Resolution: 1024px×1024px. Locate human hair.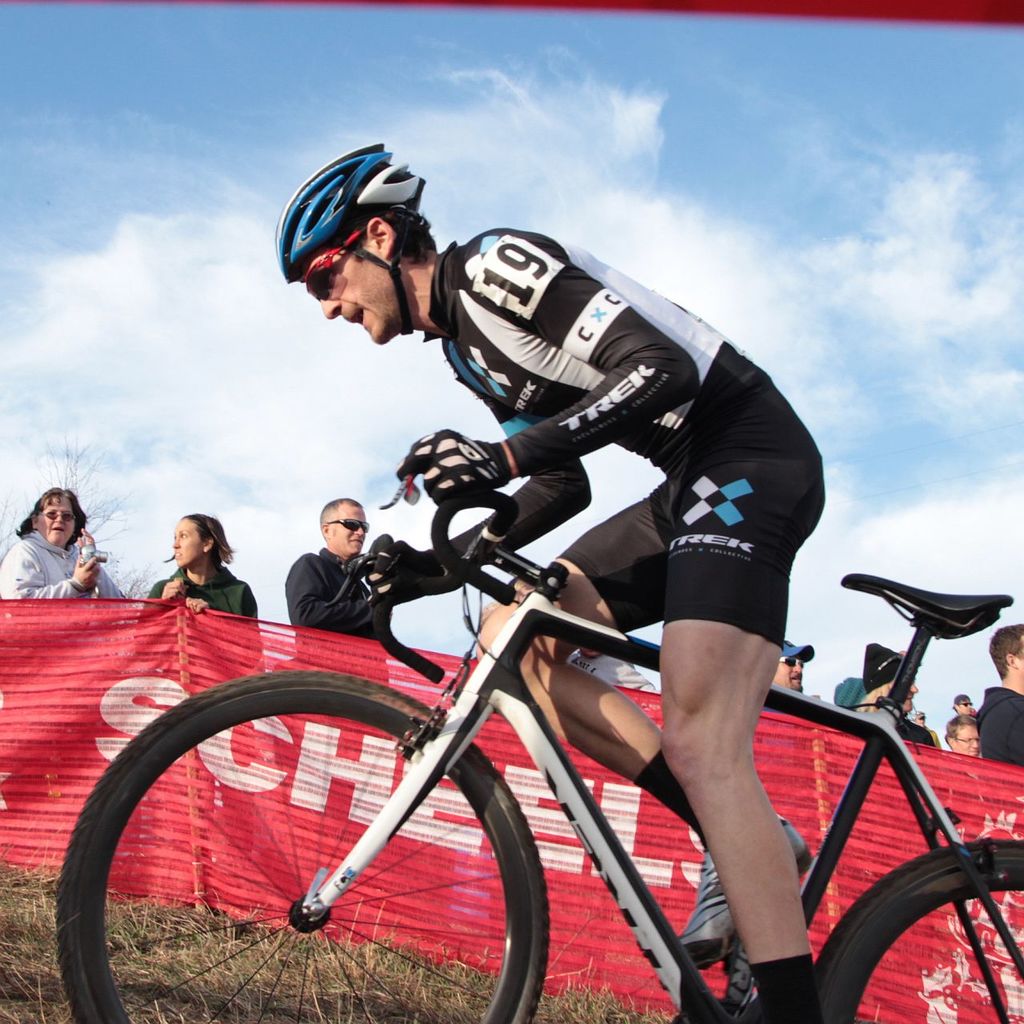
crop(318, 496, 366, 542).
